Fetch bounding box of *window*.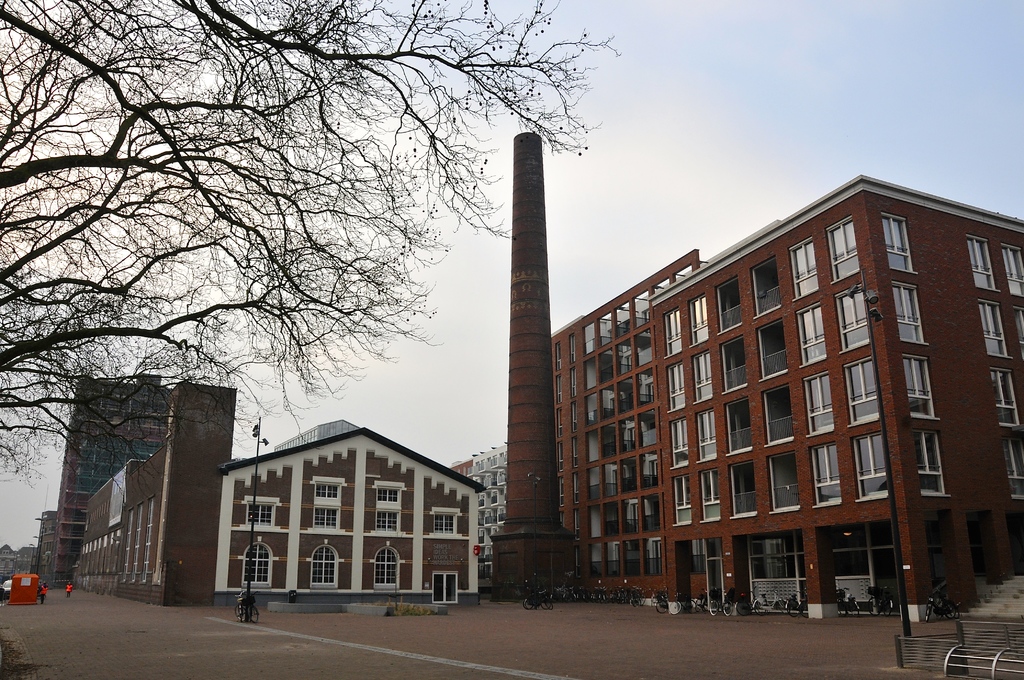
Bbox: select_region(428, 505, 465, 535).
